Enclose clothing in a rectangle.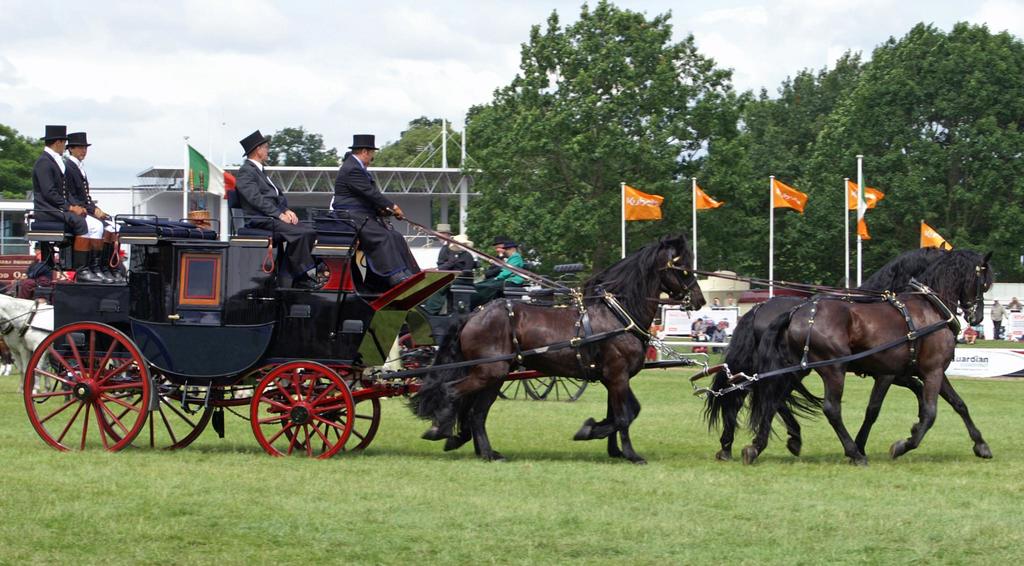
bbox(438, 245, 478, 274).
